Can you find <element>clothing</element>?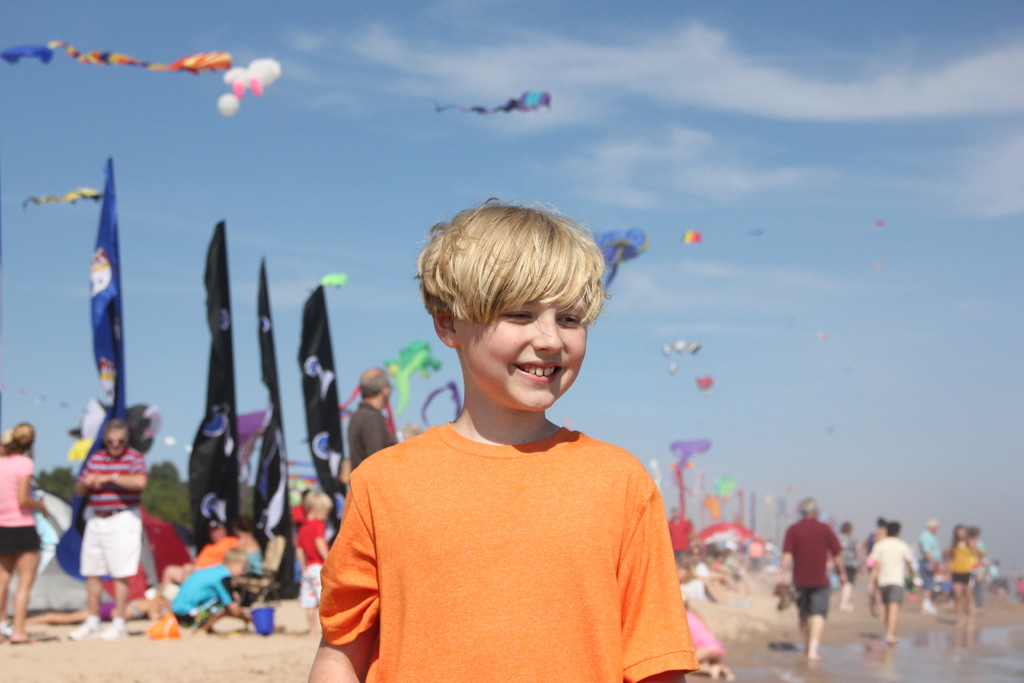
Yes, bounding box: select_region(171, 566, 237, 605).
